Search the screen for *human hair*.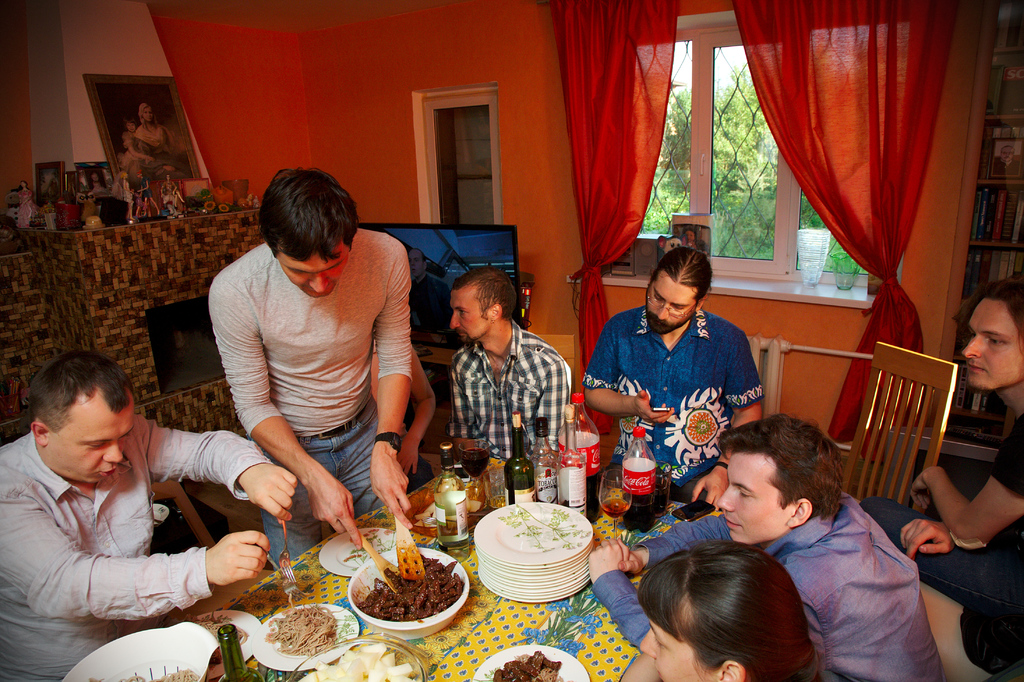
Found at detection(641, 245, 710, 311).
